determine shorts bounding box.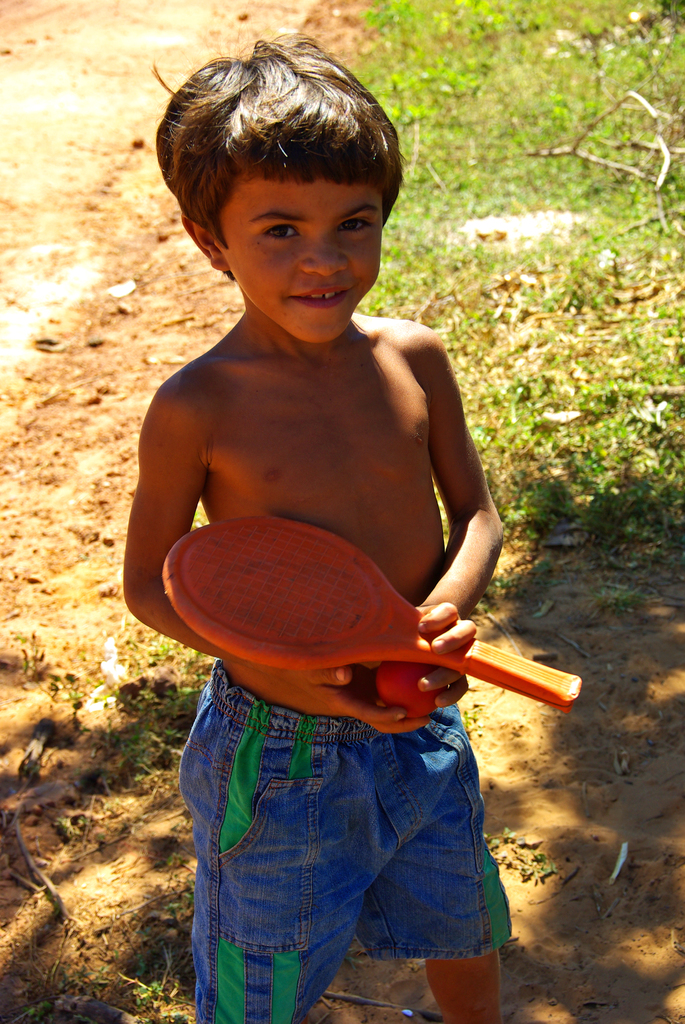
Determined: locate(177, 717, 498, 1004).
